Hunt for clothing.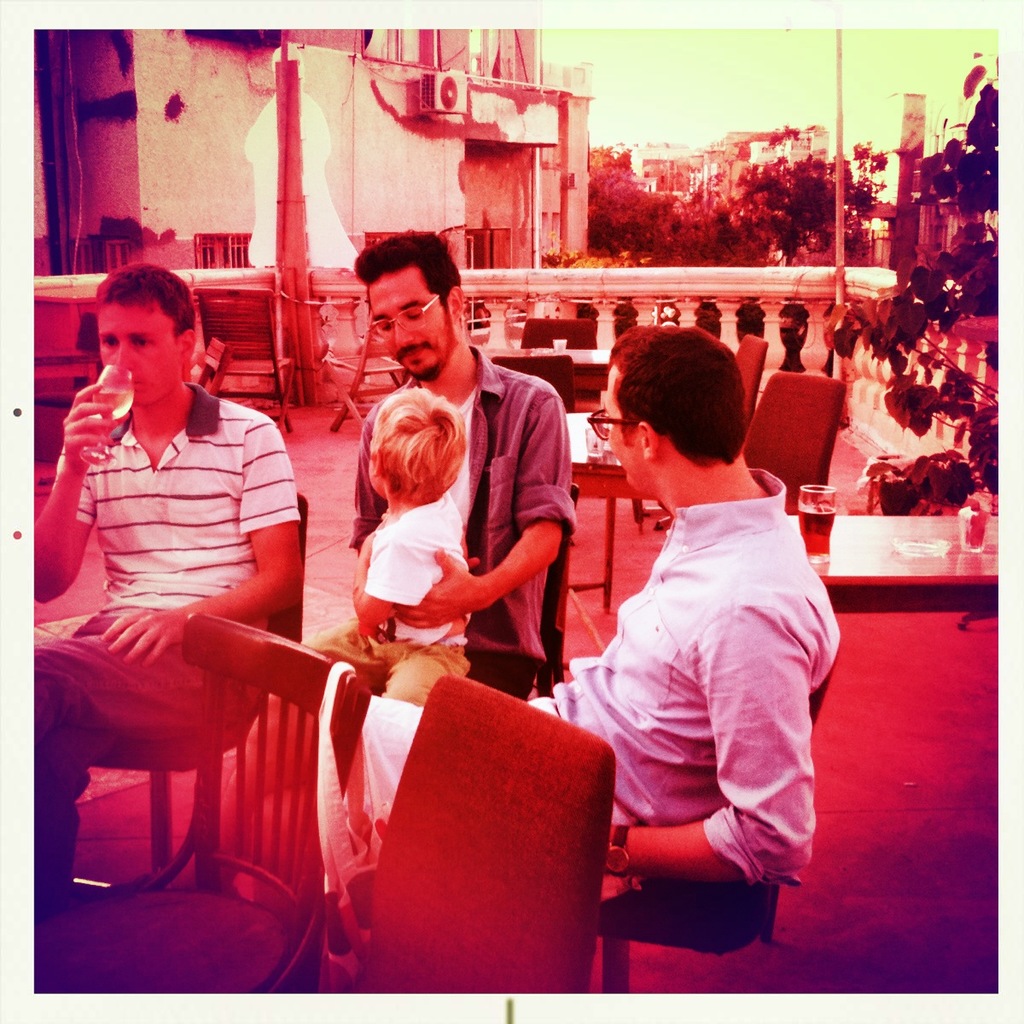
Hunted down at box(319, 469, 858, 889).
